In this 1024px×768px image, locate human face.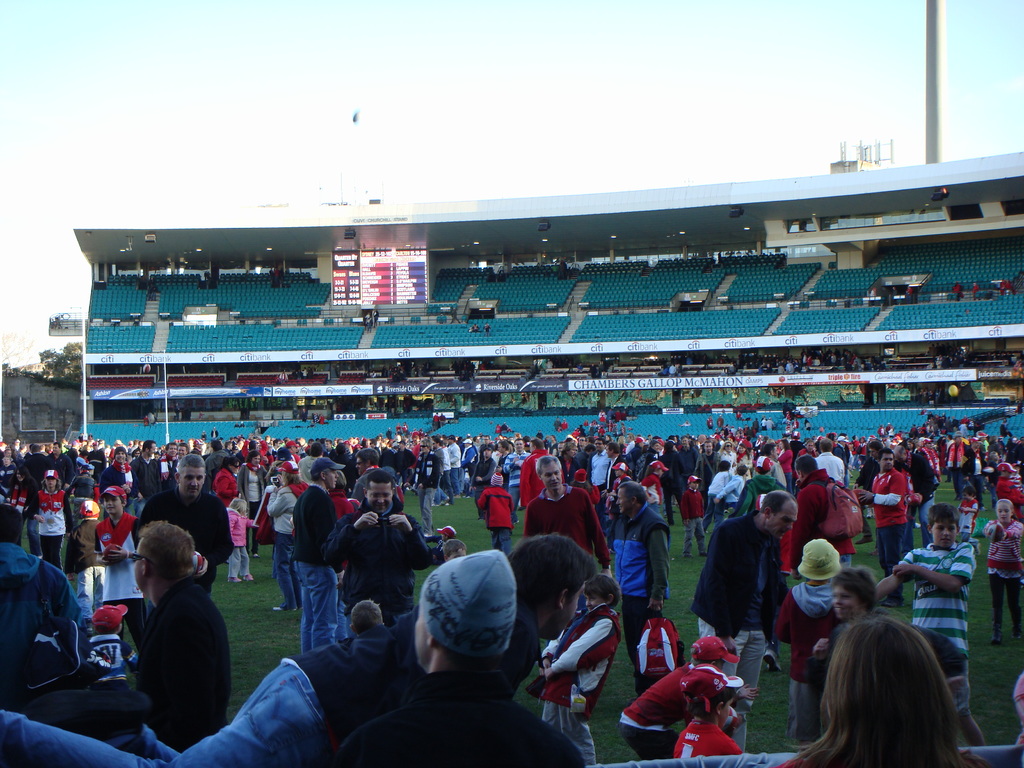
Bounding box: rect(324, 468, 339, 488).
